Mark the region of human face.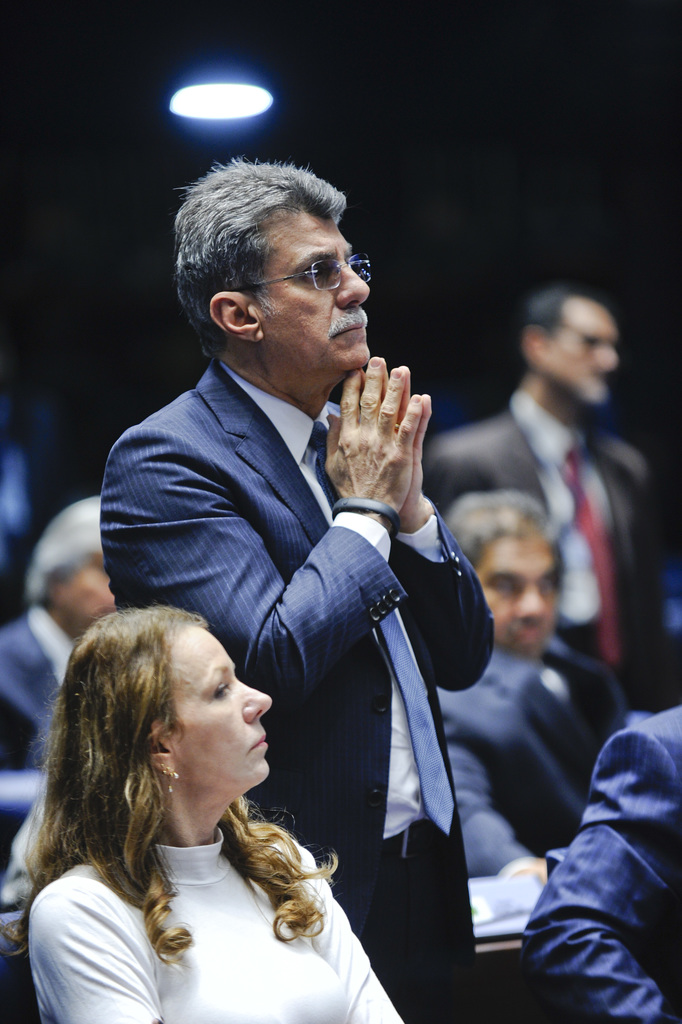
Region: locate(64, 552, 116, 624).
